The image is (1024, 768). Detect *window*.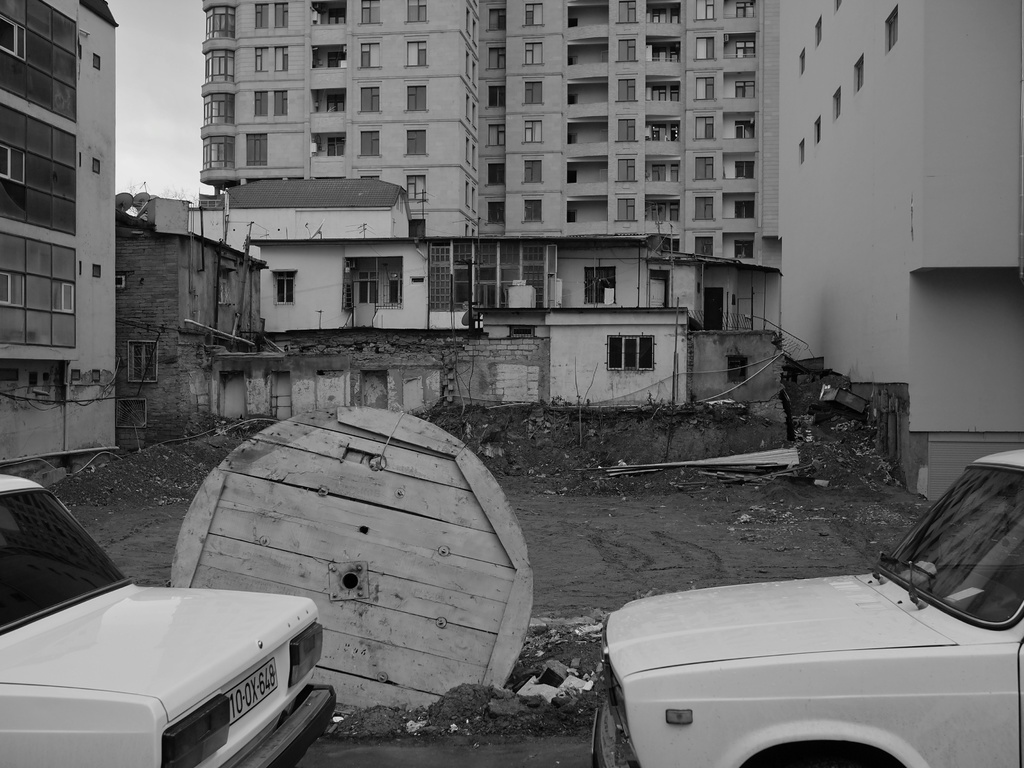
Detection: x1=616 y1=159 x2=639 y2=184.
